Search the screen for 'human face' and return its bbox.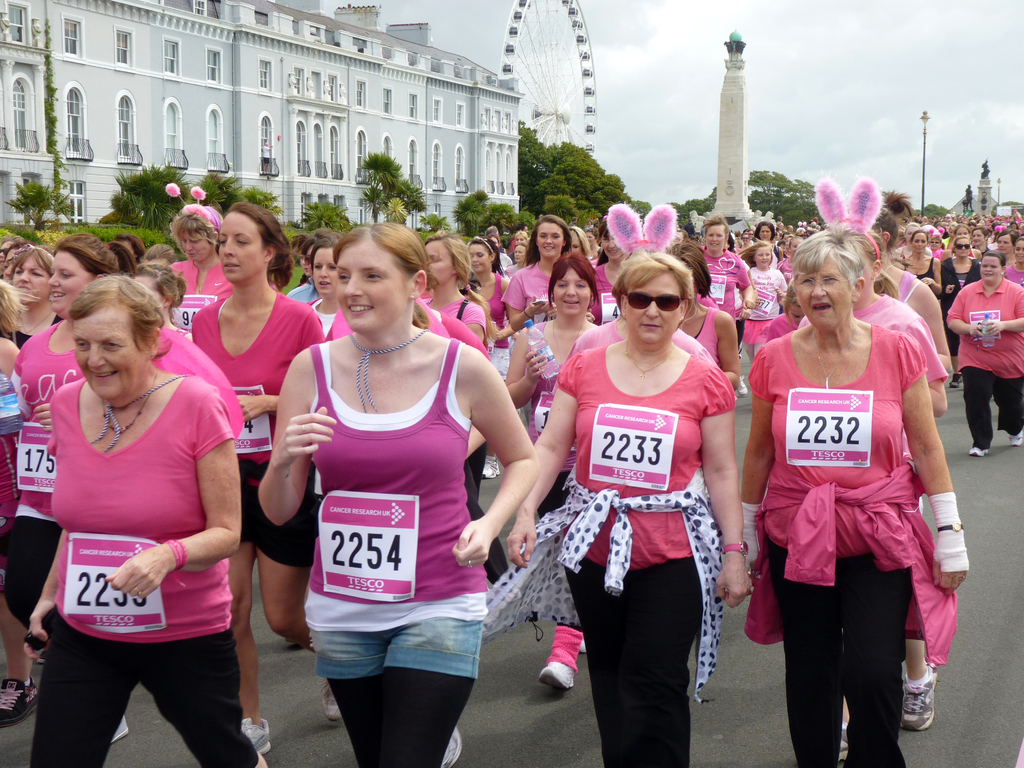
Found: 755 246 772 269.
